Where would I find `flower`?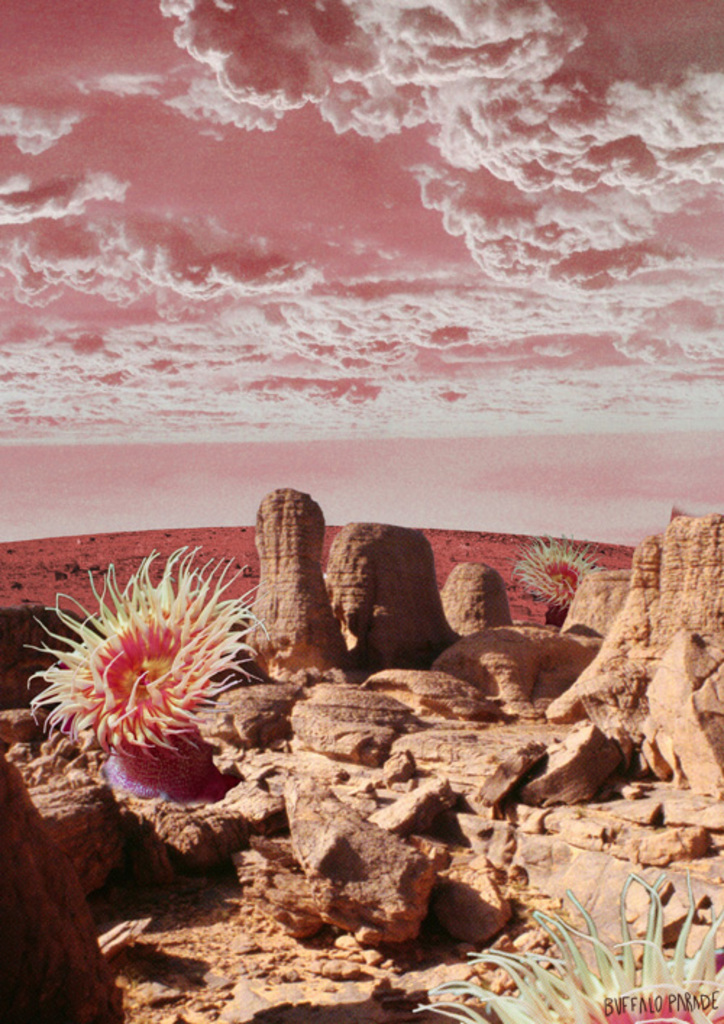
At x1=408 y1=878 x2=723 y2=1023.
